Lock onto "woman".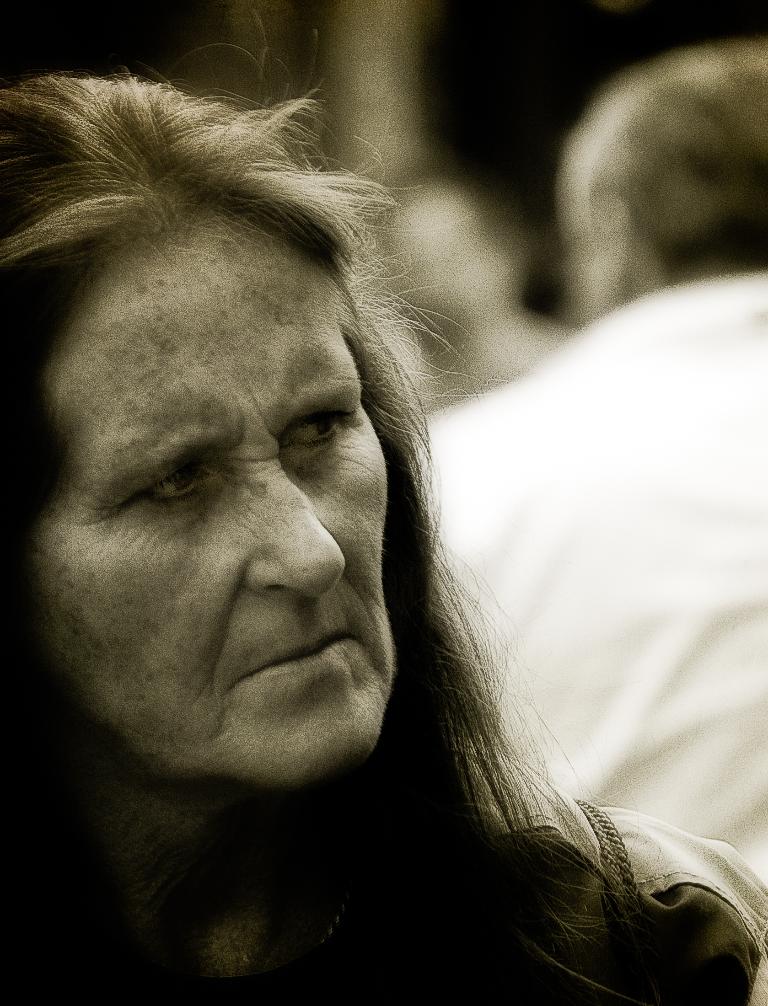
Locked: 0, 0, 601, 1005.
